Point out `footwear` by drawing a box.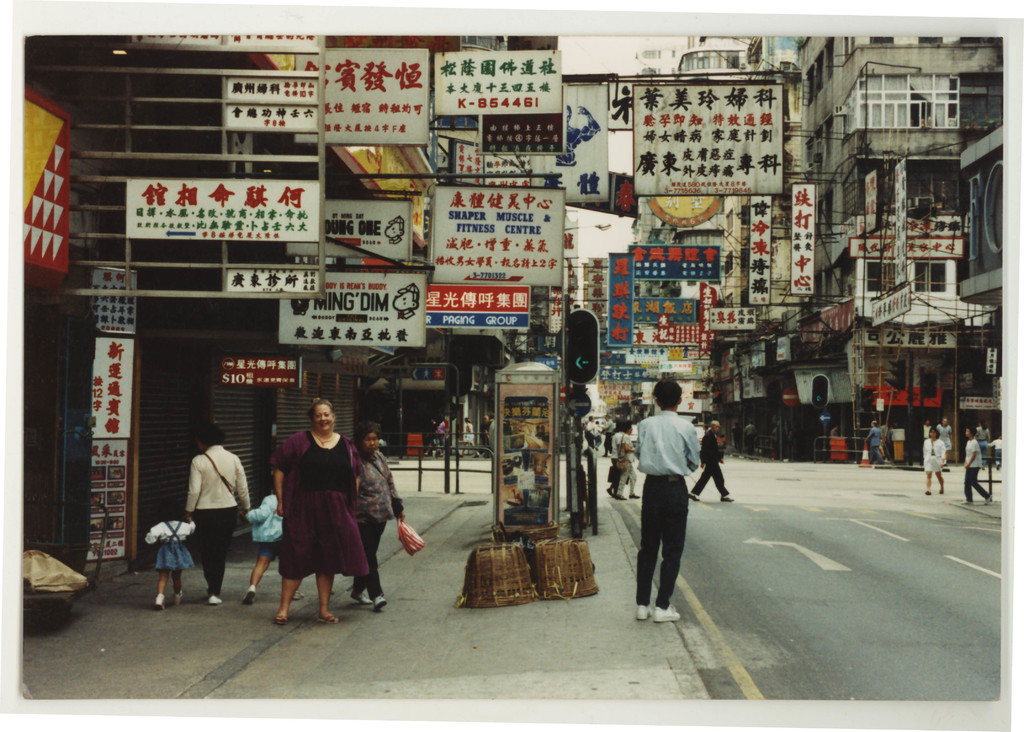
l=317, t=614, r=340, b=624.
